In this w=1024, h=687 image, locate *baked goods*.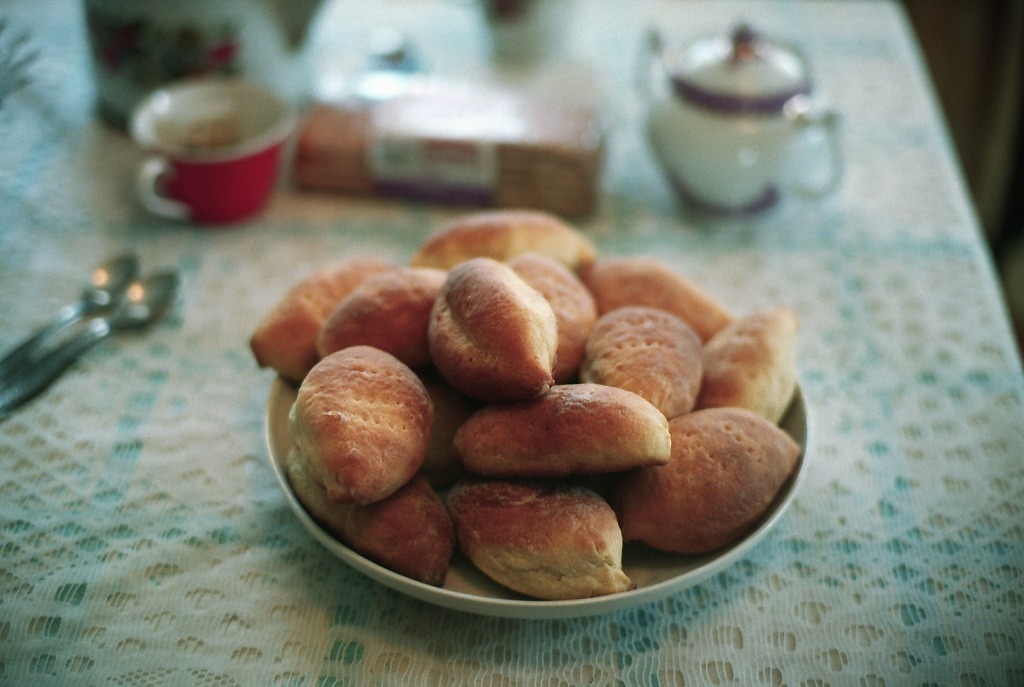
Bounding box: [x1=296, y1=55, x2=620, y2=200].
